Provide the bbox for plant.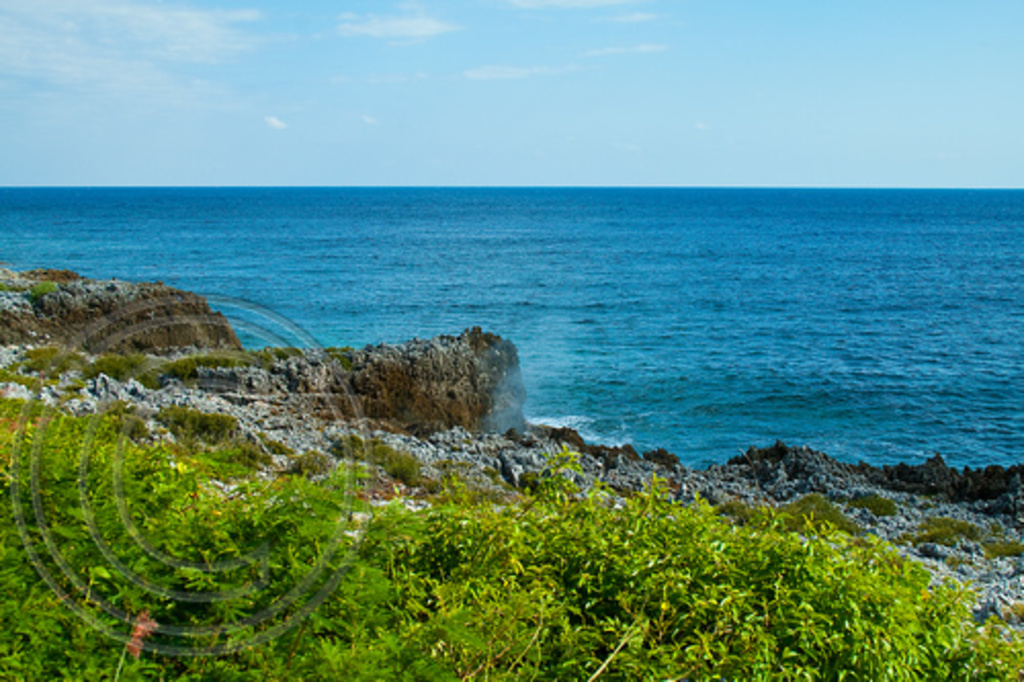
box(33, 285, 63, 307).
